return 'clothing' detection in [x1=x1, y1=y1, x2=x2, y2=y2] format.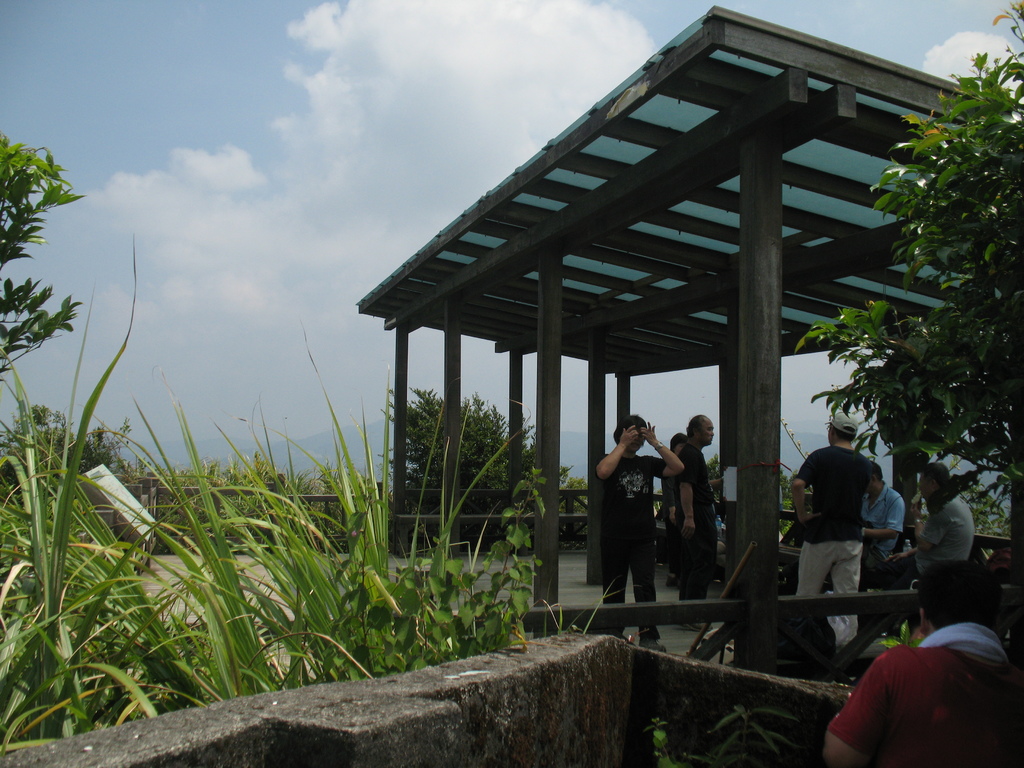
[x1=859, y1=484, x2=904, y2=559].
